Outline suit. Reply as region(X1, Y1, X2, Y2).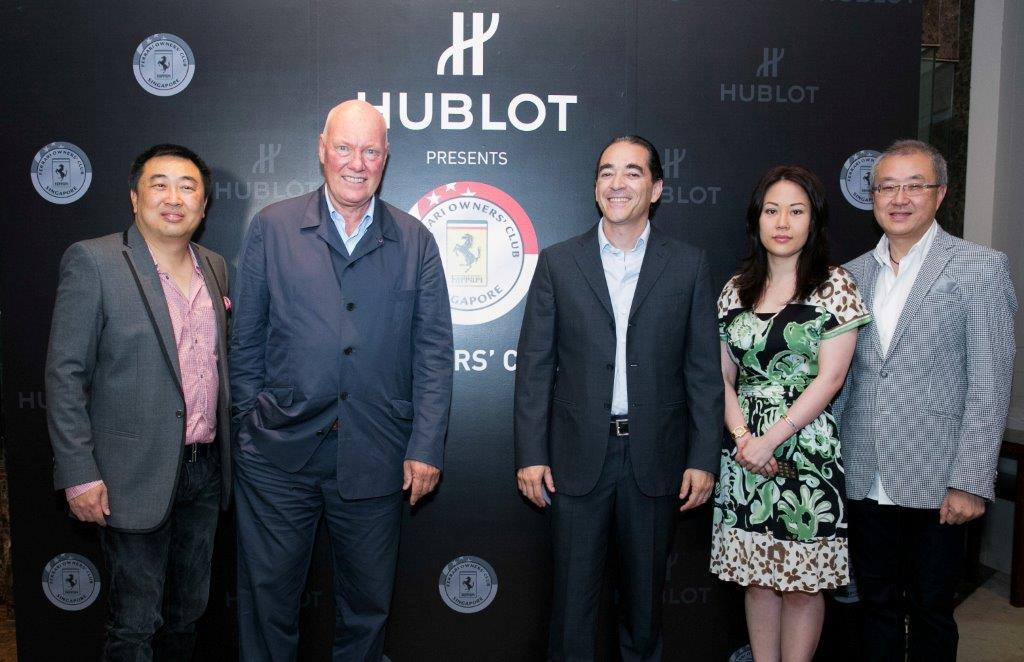
region(522, 115, 717, 651).
